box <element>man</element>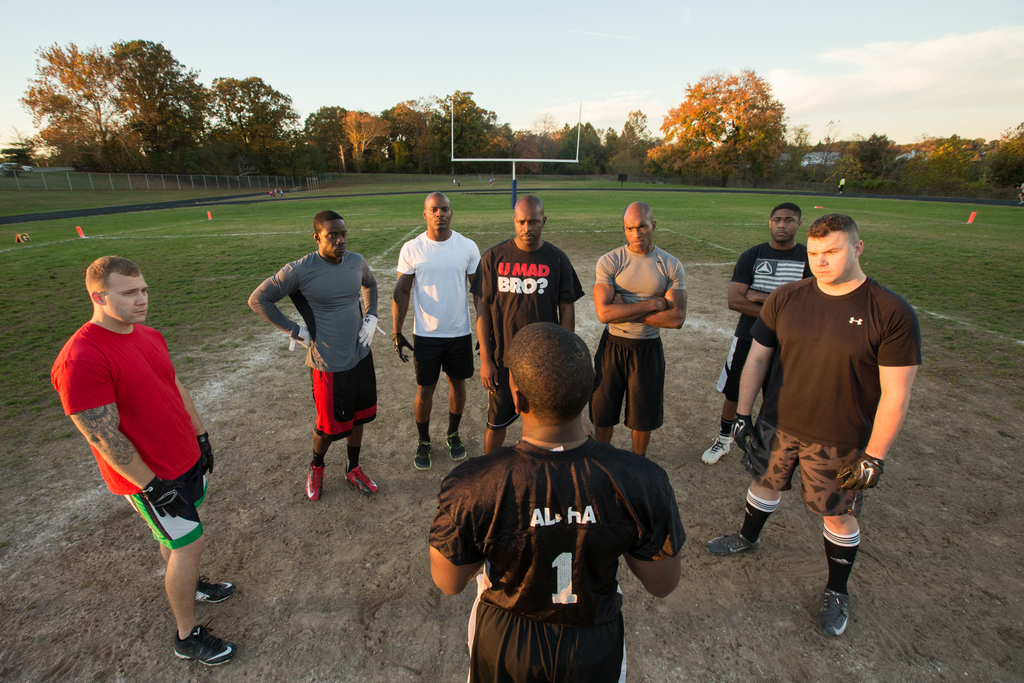
crop(727, 194, 922, 623)
